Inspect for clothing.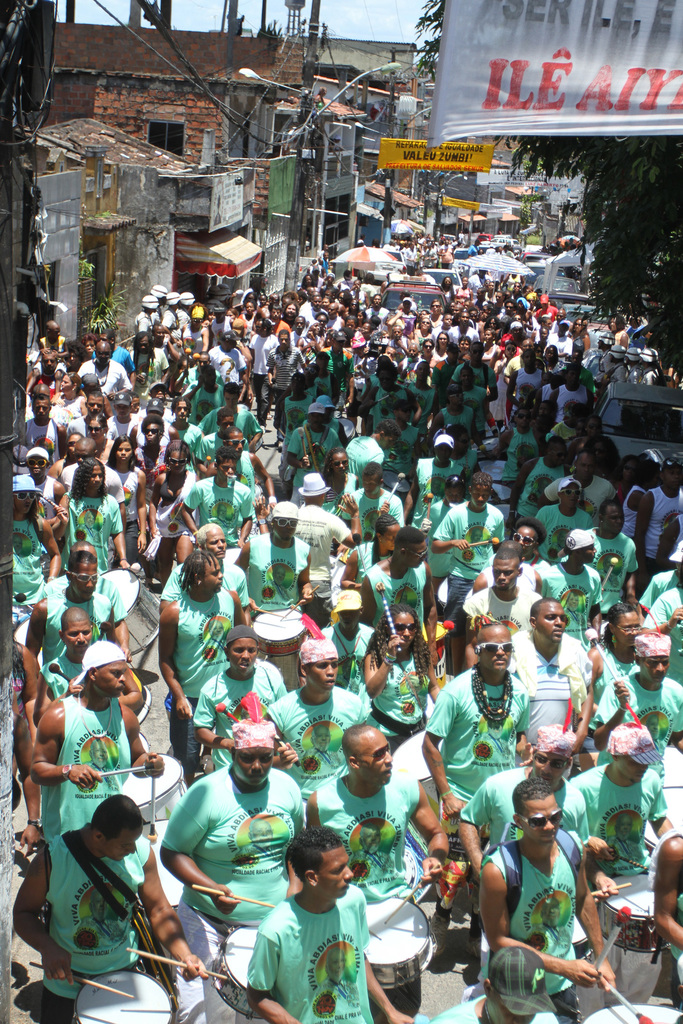
Inspection: {"left": 209, "top": 664, "right": 292, "bottom": 748}.
